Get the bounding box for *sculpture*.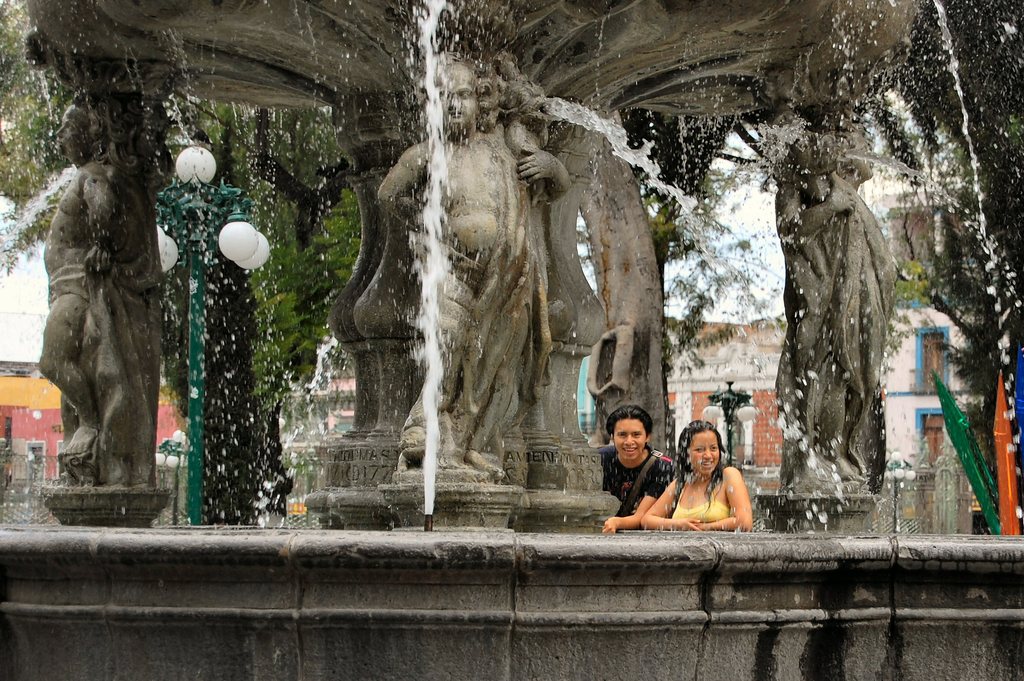
box(367, 54, 566, 470).
